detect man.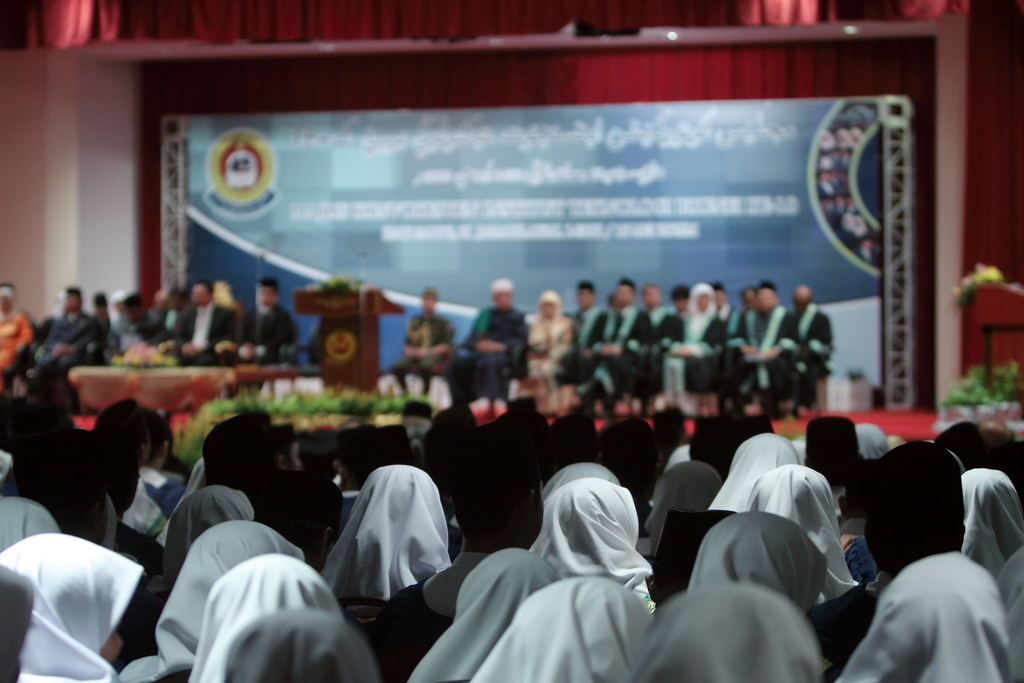
Detected at [664,276,697,344].
